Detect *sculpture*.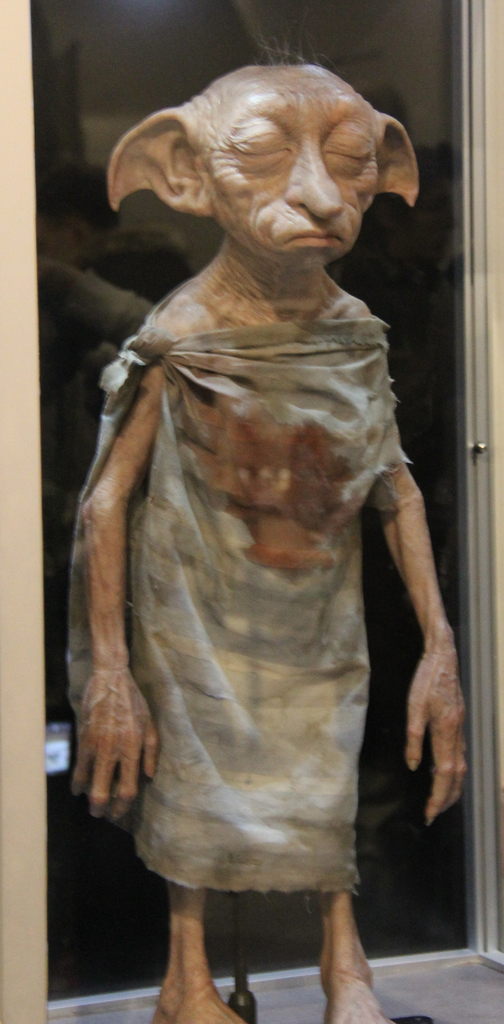
Detected at box=[69, 54, 461, 764].
